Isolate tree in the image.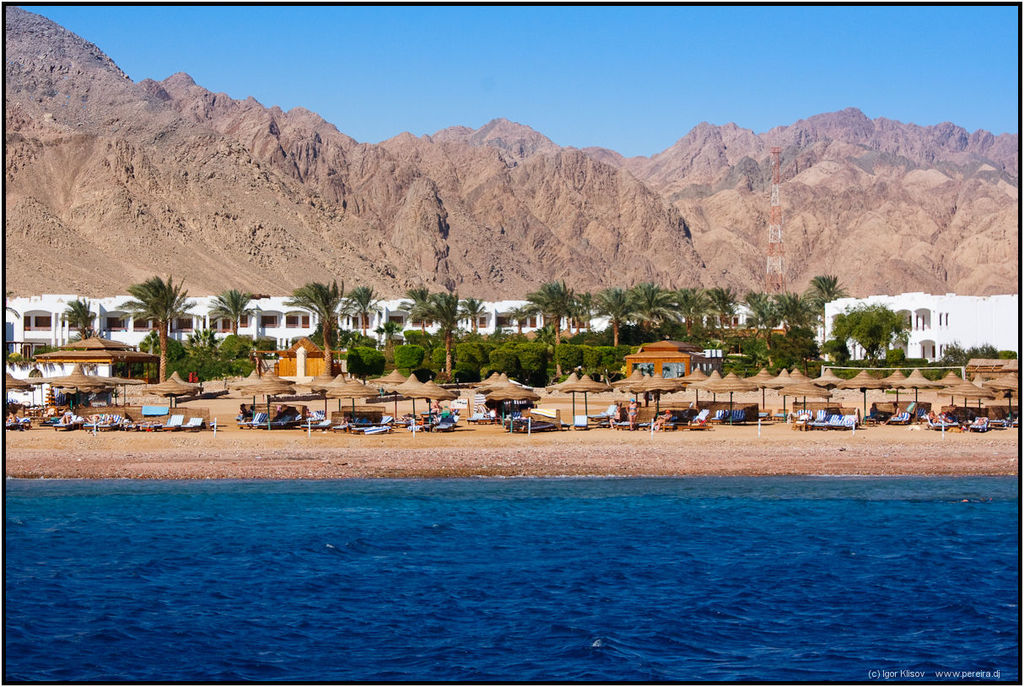
Isolated region: {"left": 61, "top": 289, "right": 86, "bottom": 365}.
